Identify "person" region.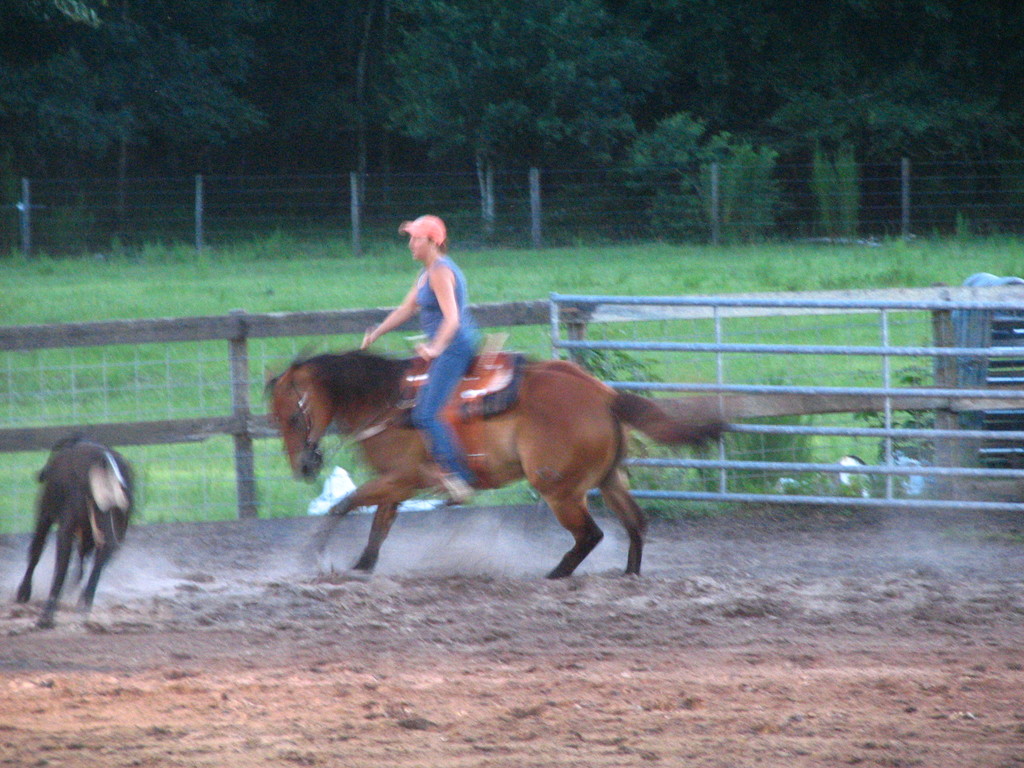
Region: detection(361, 209, 482, 502).
